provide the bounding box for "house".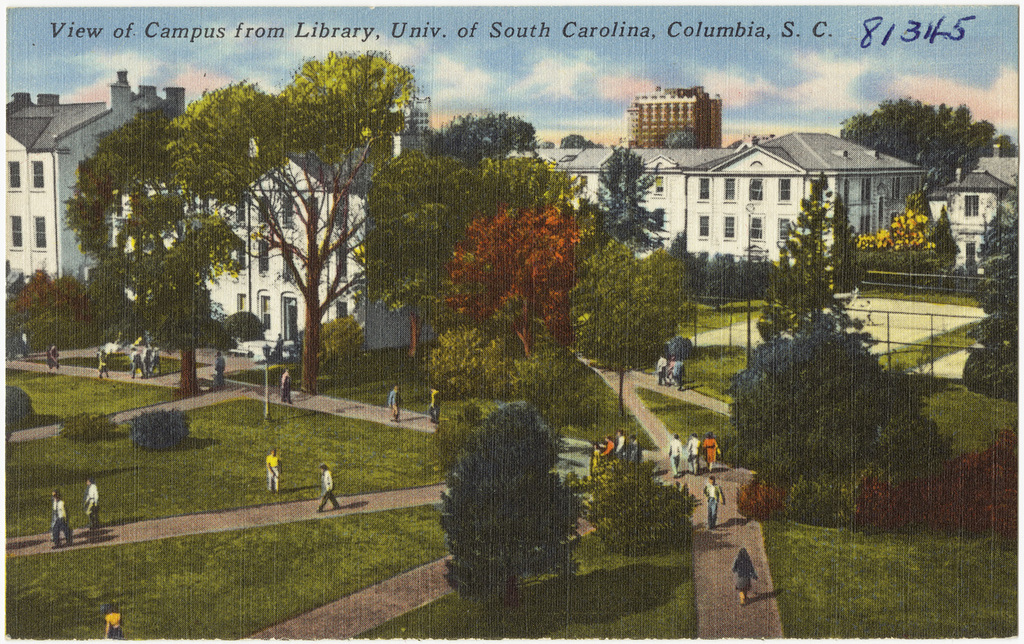
left=205, top=139, right=463, bottom=358.
